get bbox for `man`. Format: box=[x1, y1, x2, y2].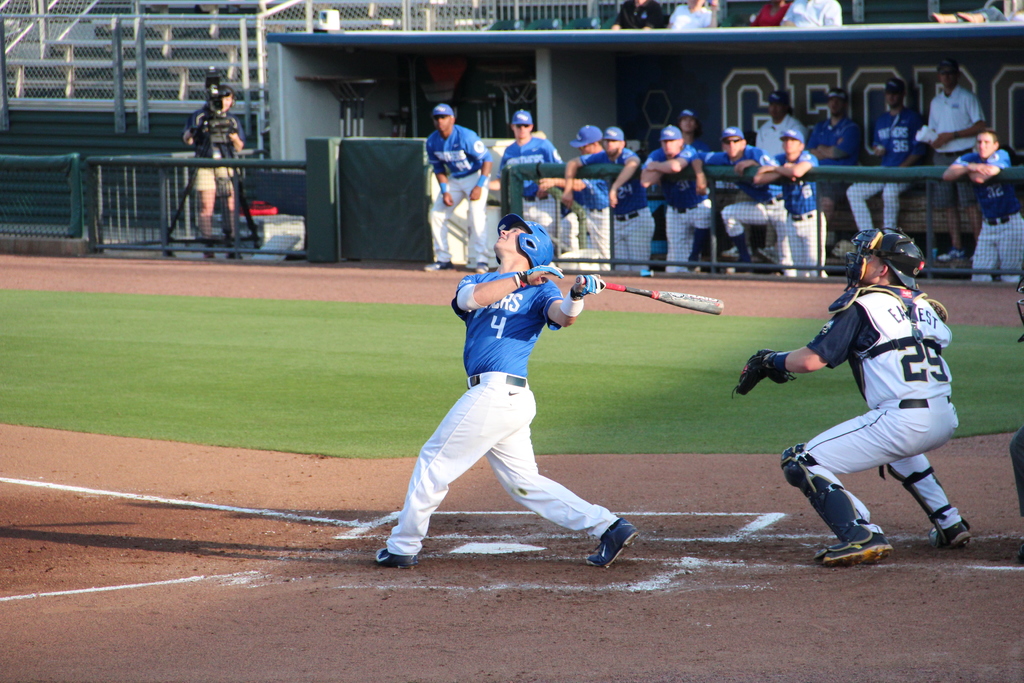
box=[757, 126, 831, 285].
